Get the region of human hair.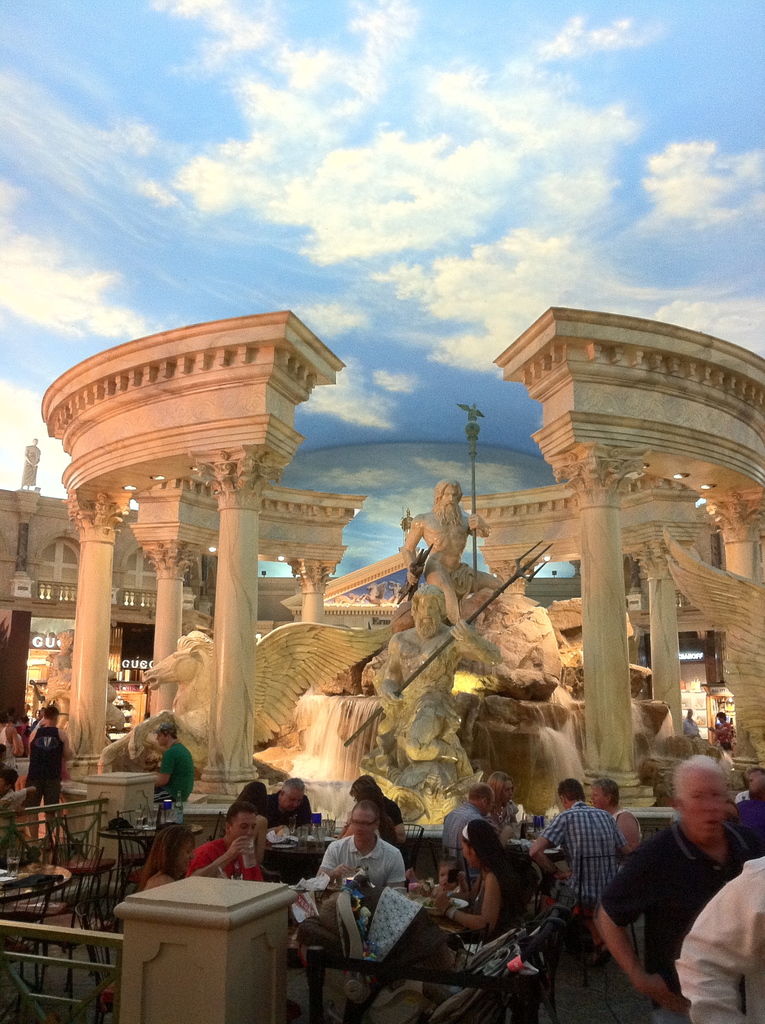
crop(716, 712, 727, 719).
